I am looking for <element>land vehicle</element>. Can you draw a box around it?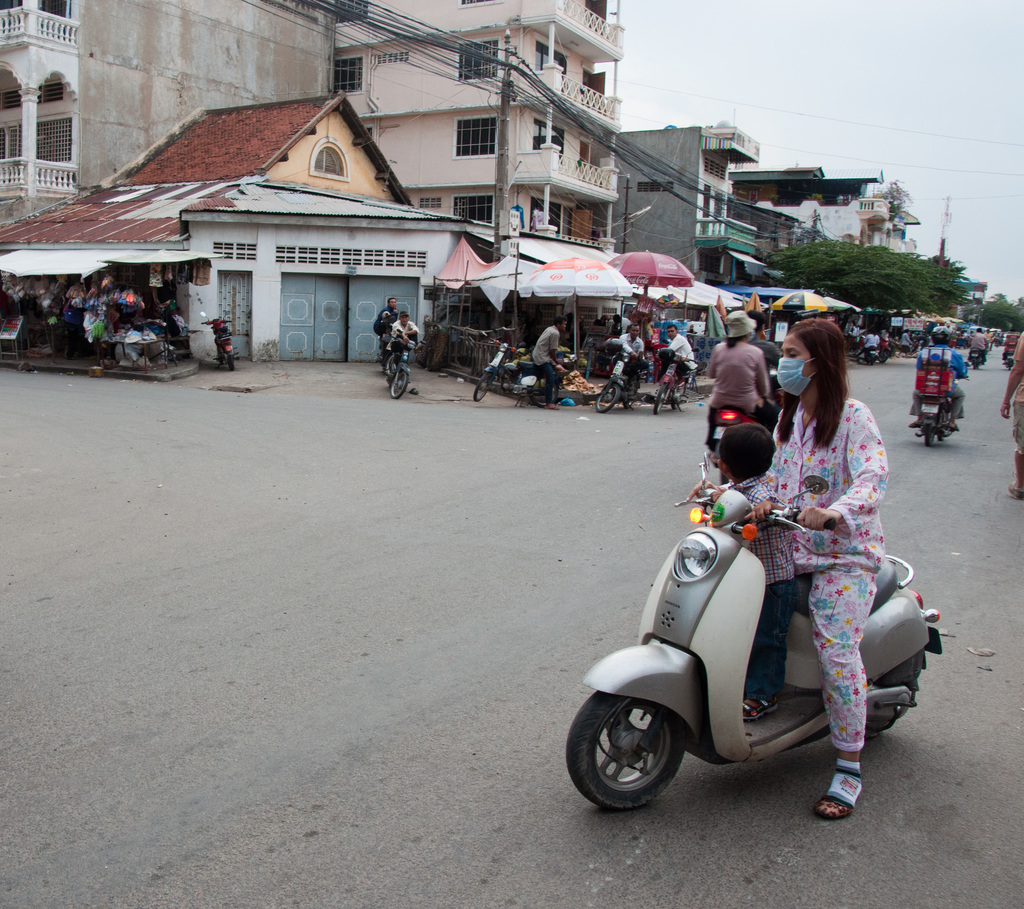
Sure, the bounding box is 474 326 541 404.
